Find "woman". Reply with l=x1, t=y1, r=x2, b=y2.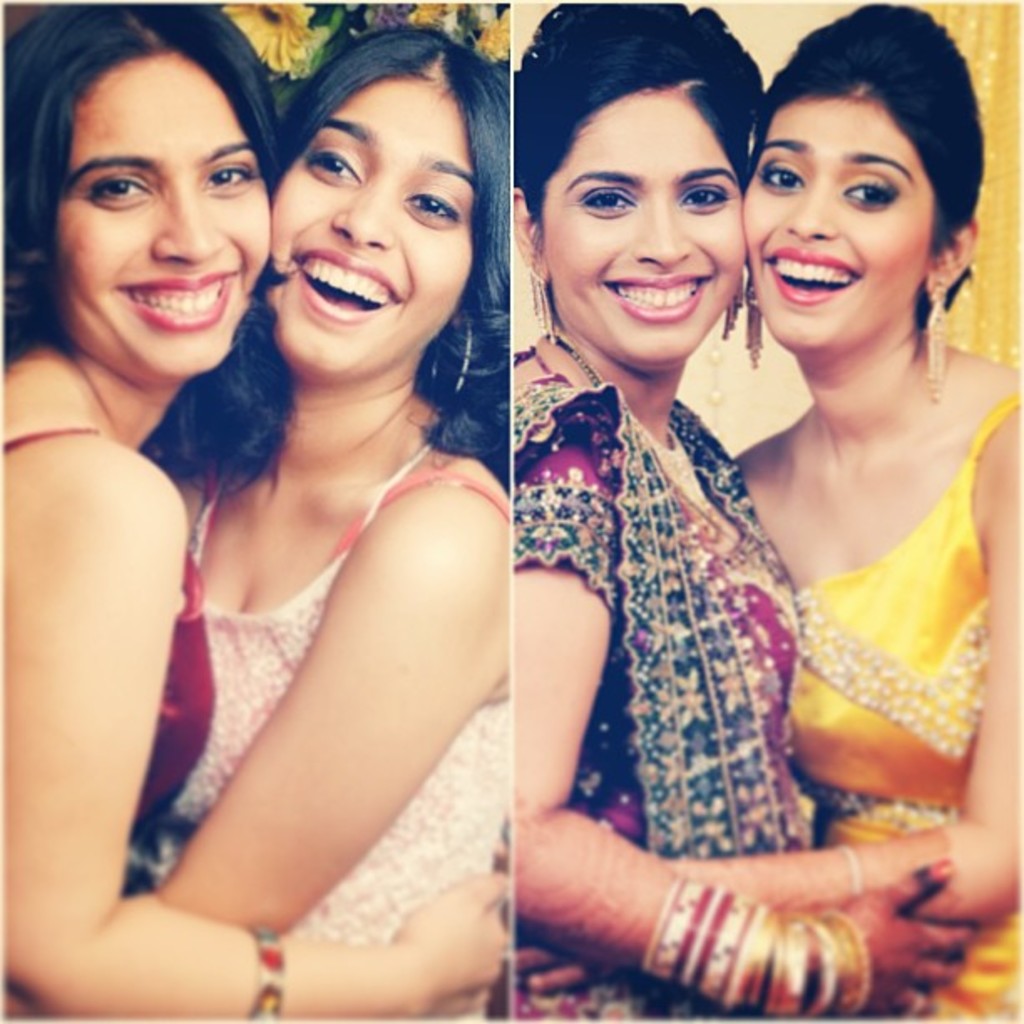
l=515, t=0, r=974, b=1022.
